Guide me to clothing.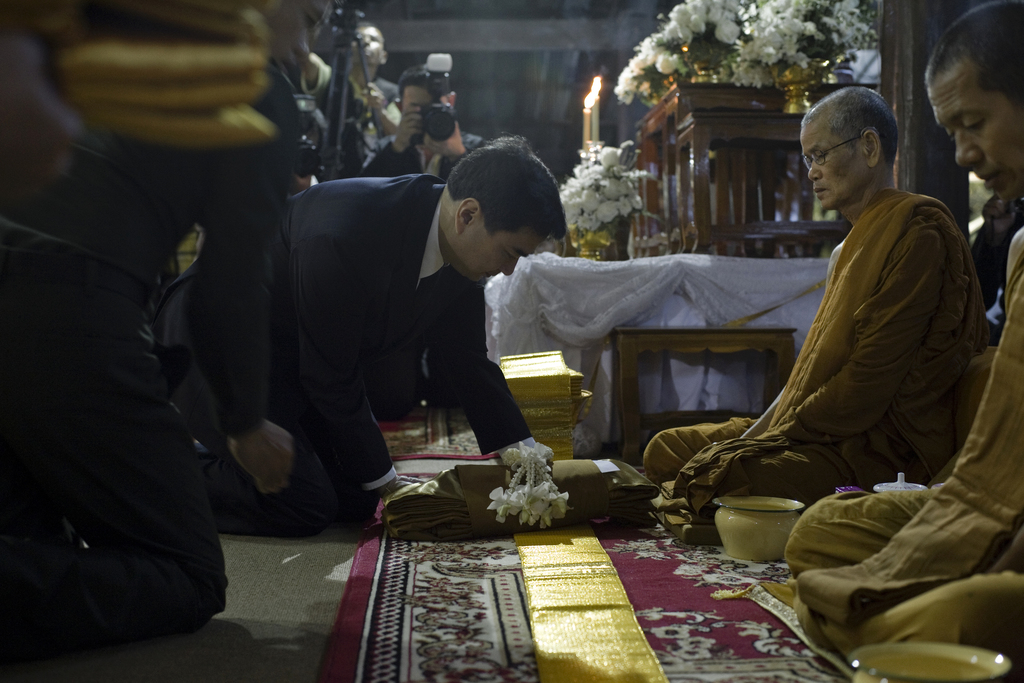
Guidance: <bbox>360, 78, 400, 164</bbox>.
